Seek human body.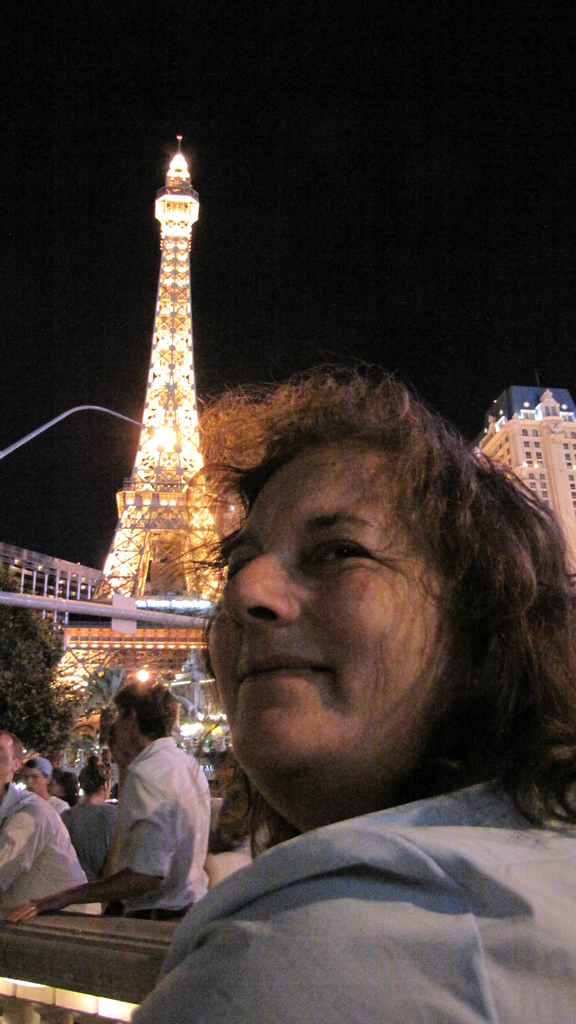
[54,675,237,946].
